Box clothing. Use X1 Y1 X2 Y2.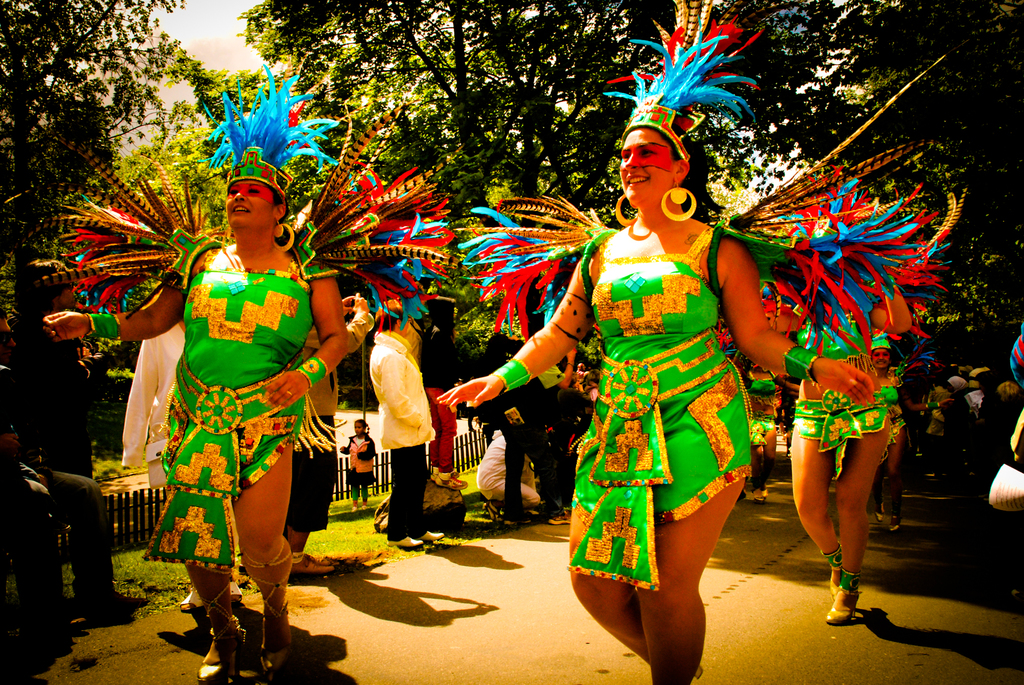
386 437 427 541.
